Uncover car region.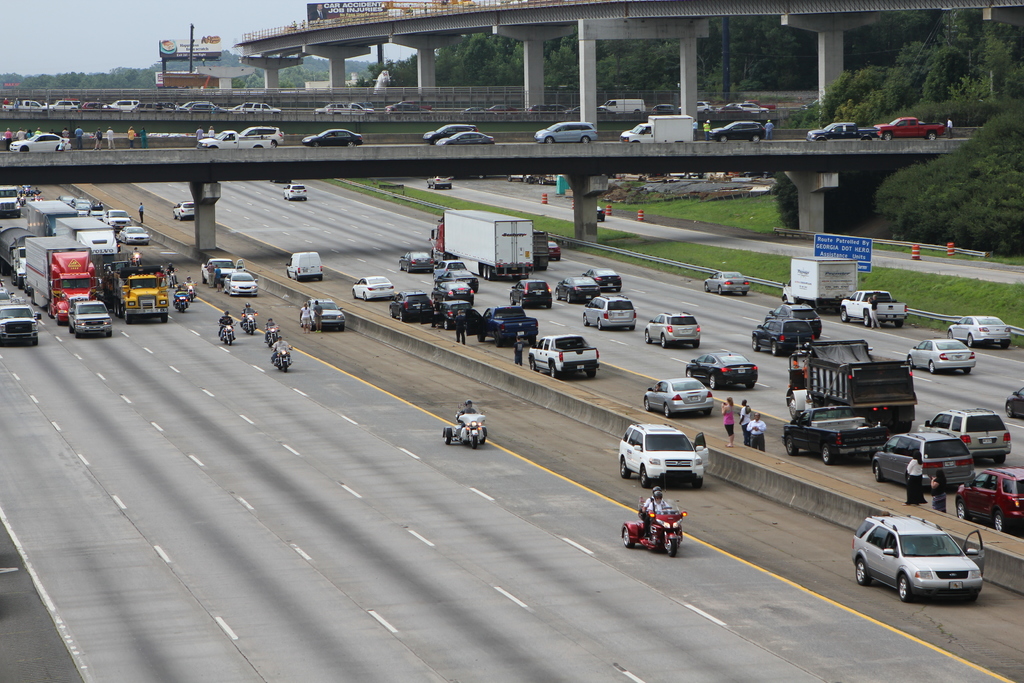
Uncovered: left=319, top=299, right=343, bottom=329.
